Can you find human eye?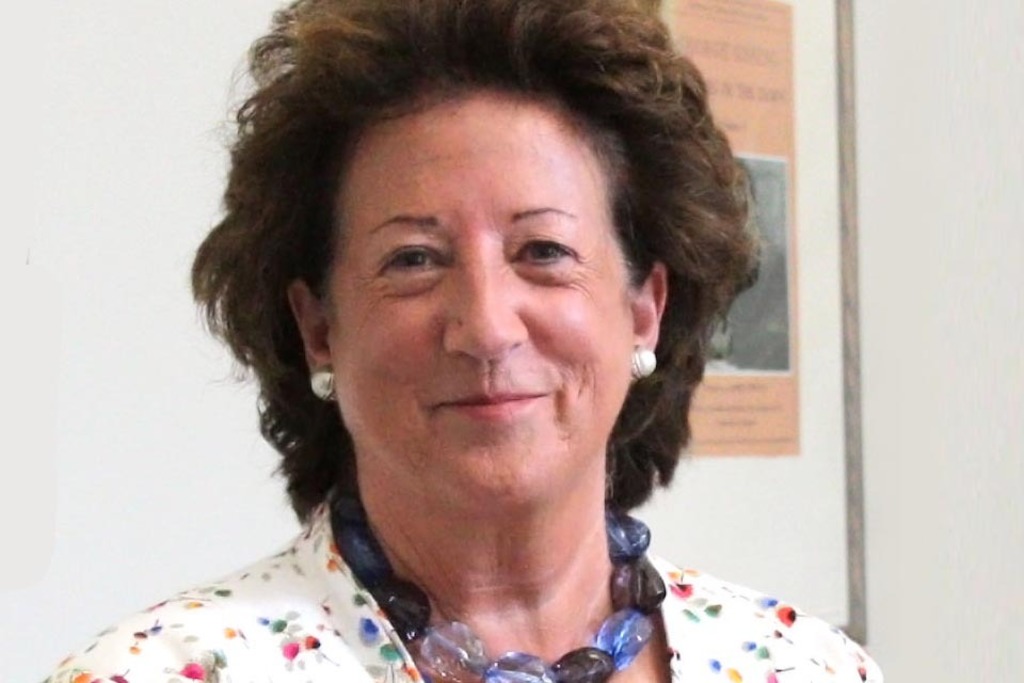
Yes, bounding box: l=373, t=238, r=454, b=293.
